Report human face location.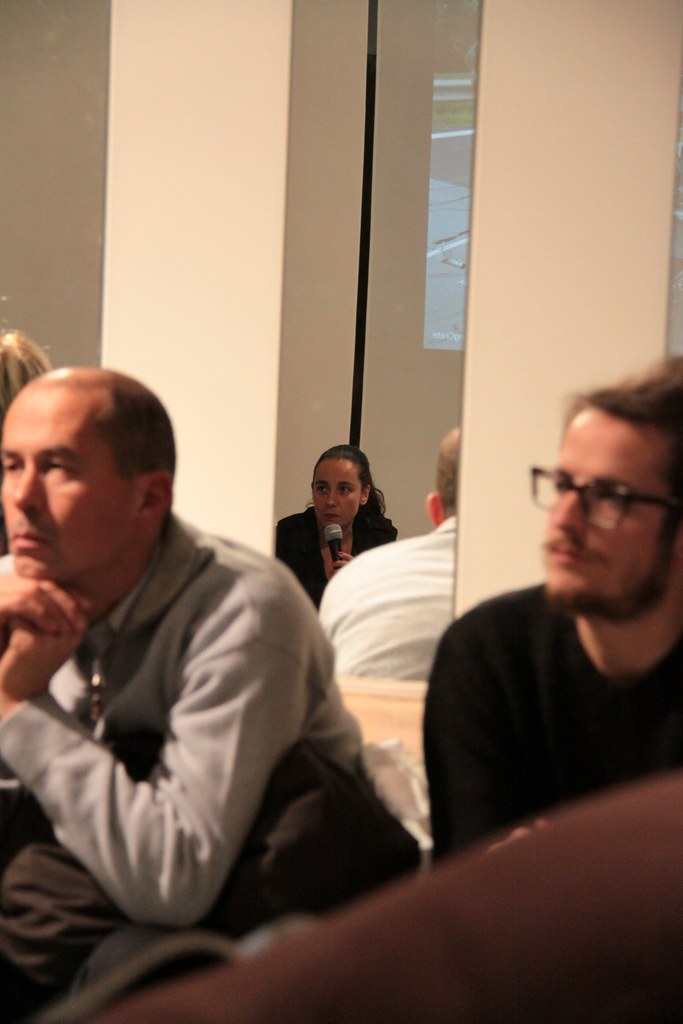
Report: [left=538, top=404, right=674, bottom=617].
